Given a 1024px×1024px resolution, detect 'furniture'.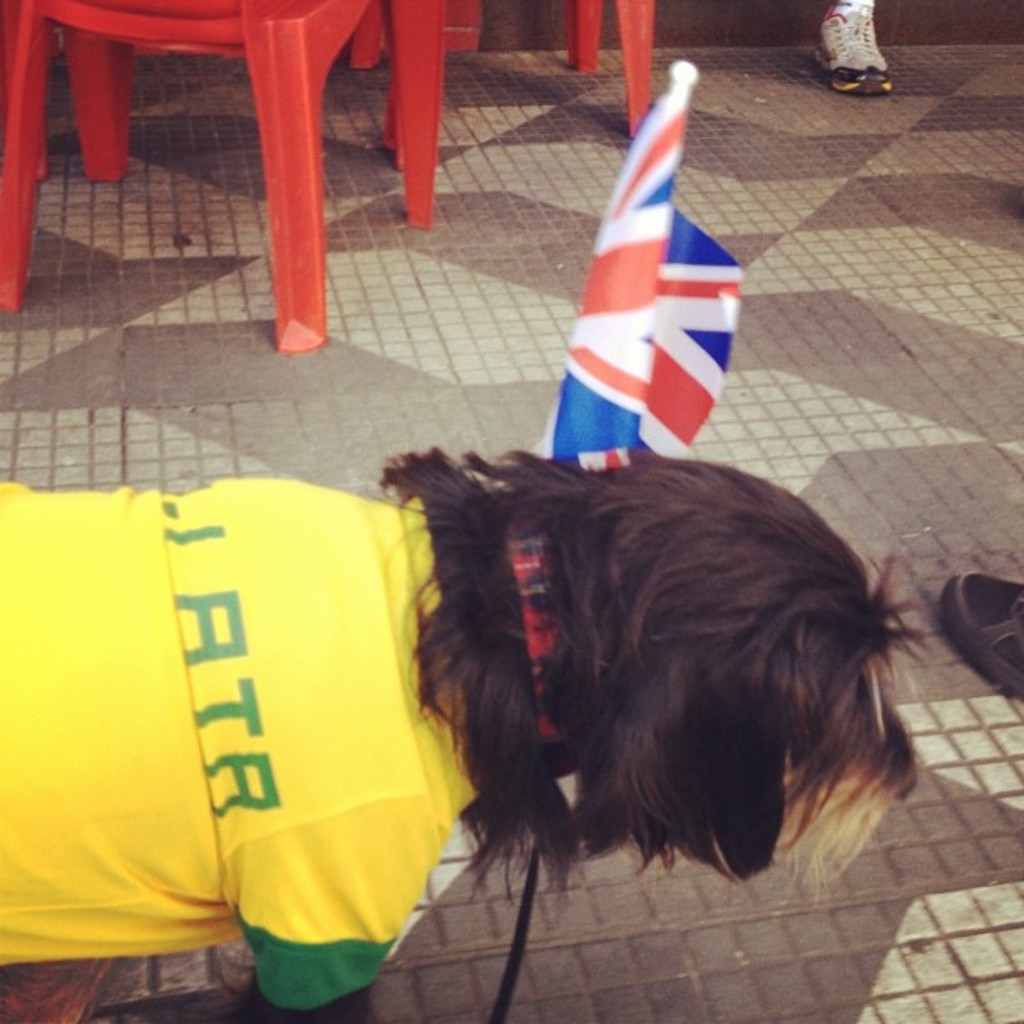
0,0,450,356.
